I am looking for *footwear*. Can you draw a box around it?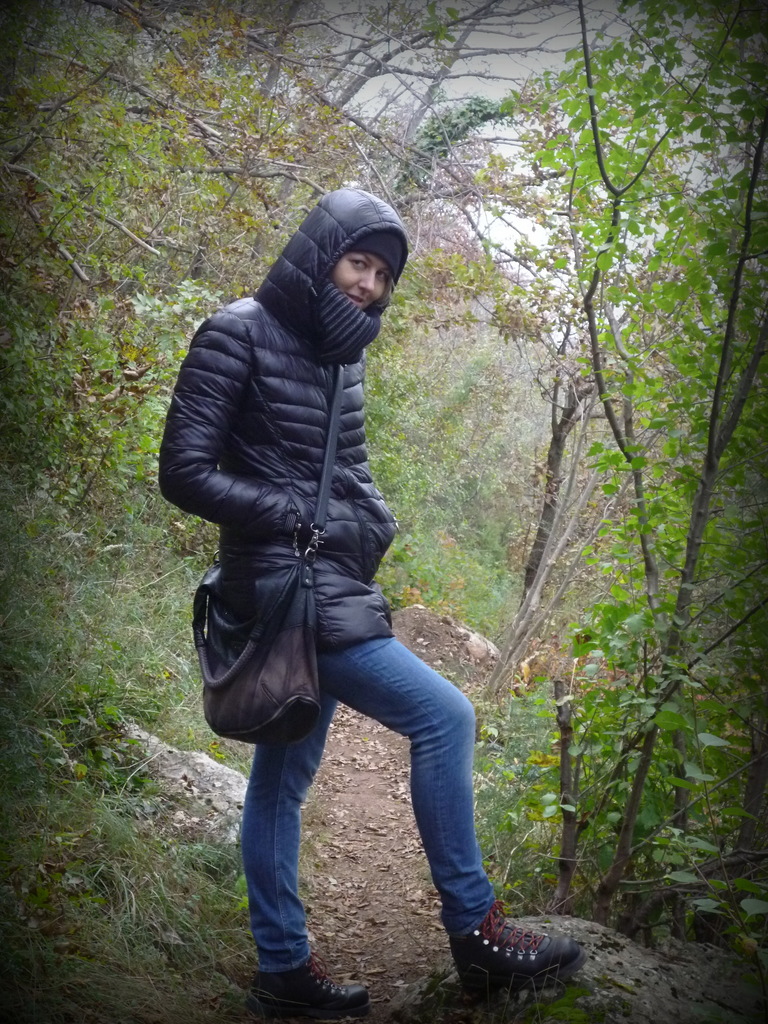
Sure, the bounding box is BBox(250, 954, 372, 1015).
